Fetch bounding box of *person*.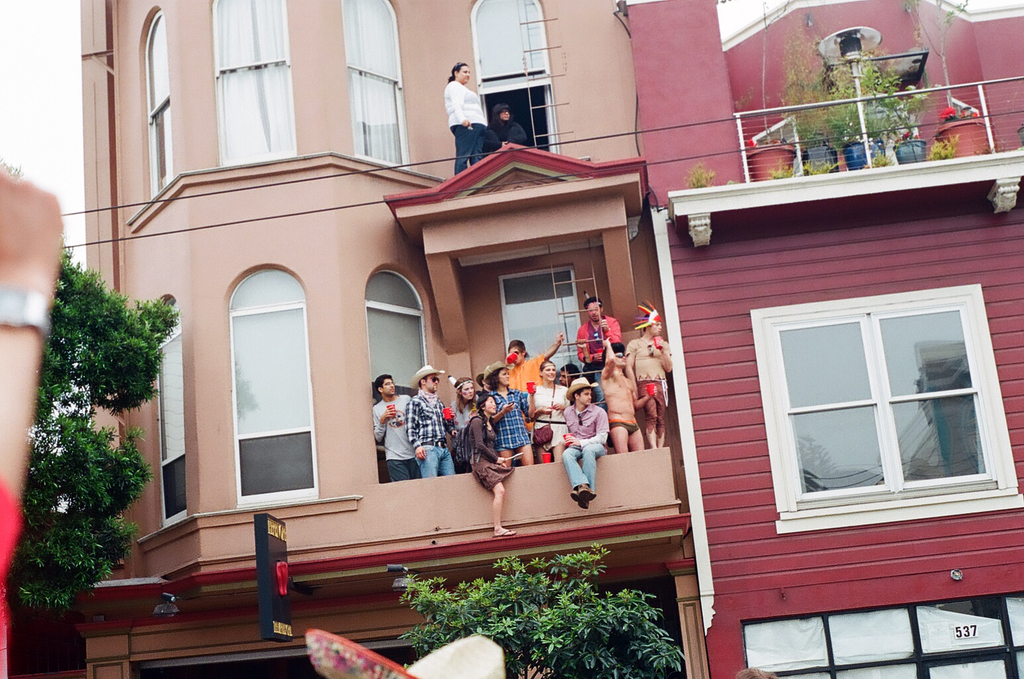
Bbox: region(555, 372, 609, 513).
